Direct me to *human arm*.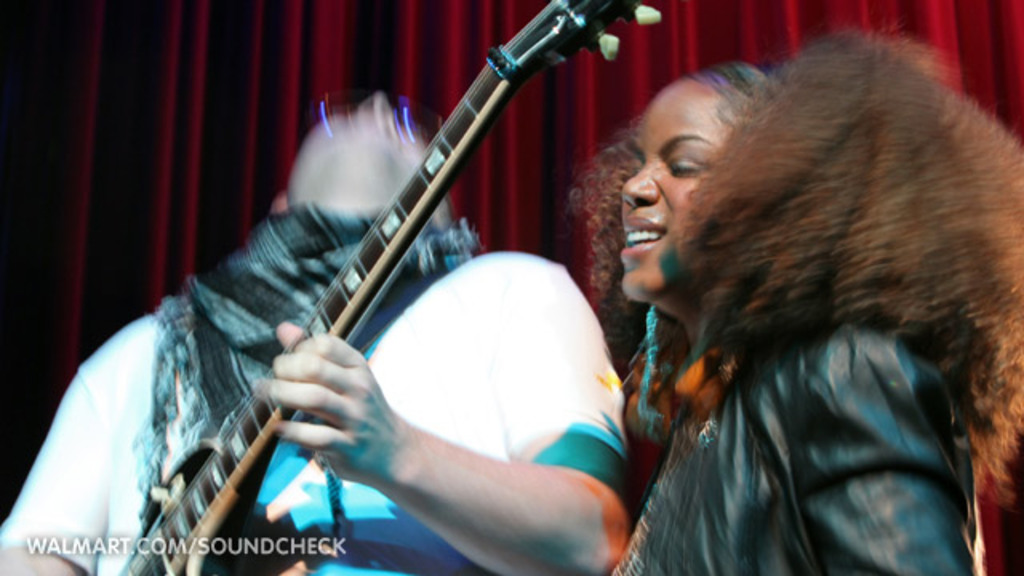
Direction: region(0, 304, 155, 574).
